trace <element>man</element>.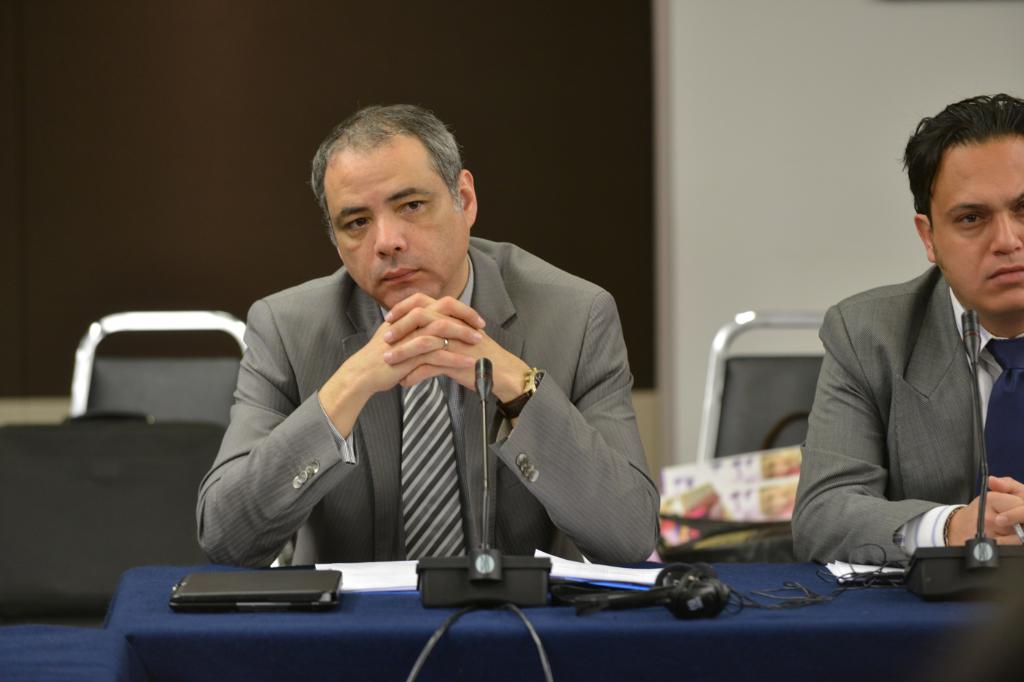
Traced to 789 125 1023 594.
